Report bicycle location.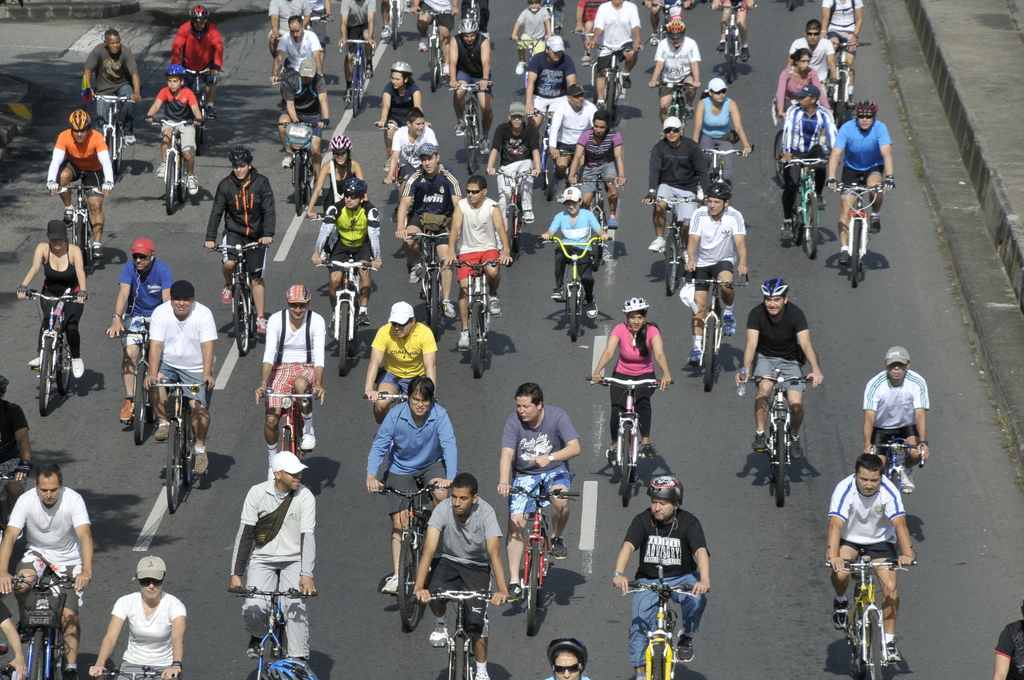
Report: bbox(279, 28, 303, 82).
